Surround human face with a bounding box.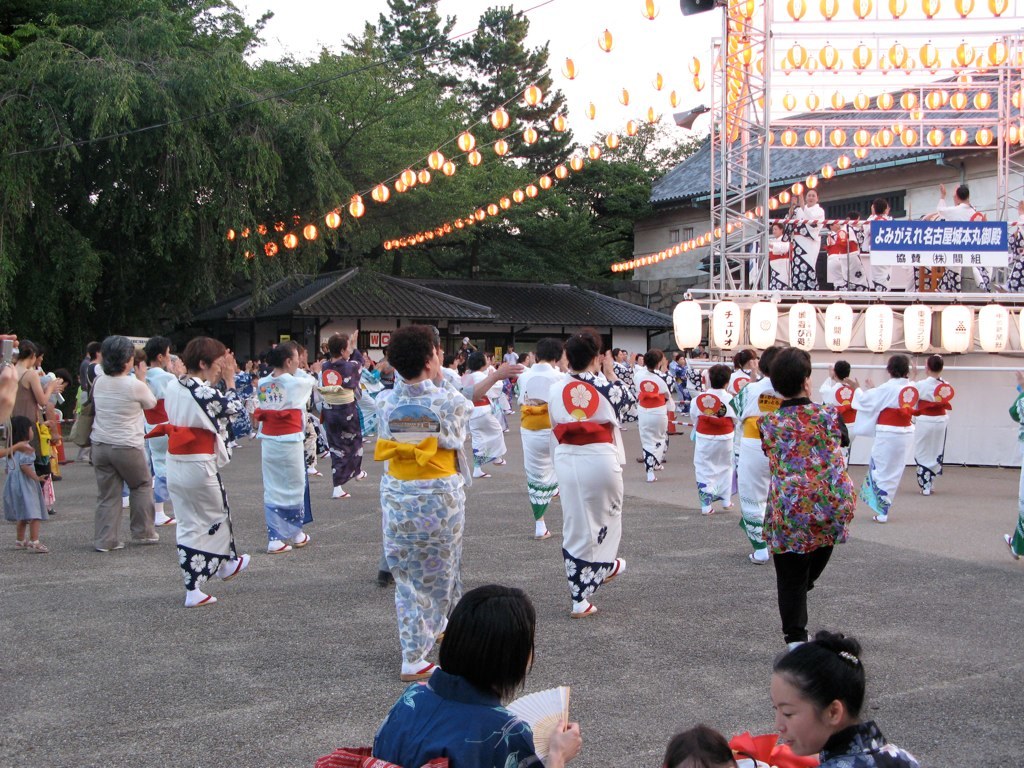
203/358/223/383.
